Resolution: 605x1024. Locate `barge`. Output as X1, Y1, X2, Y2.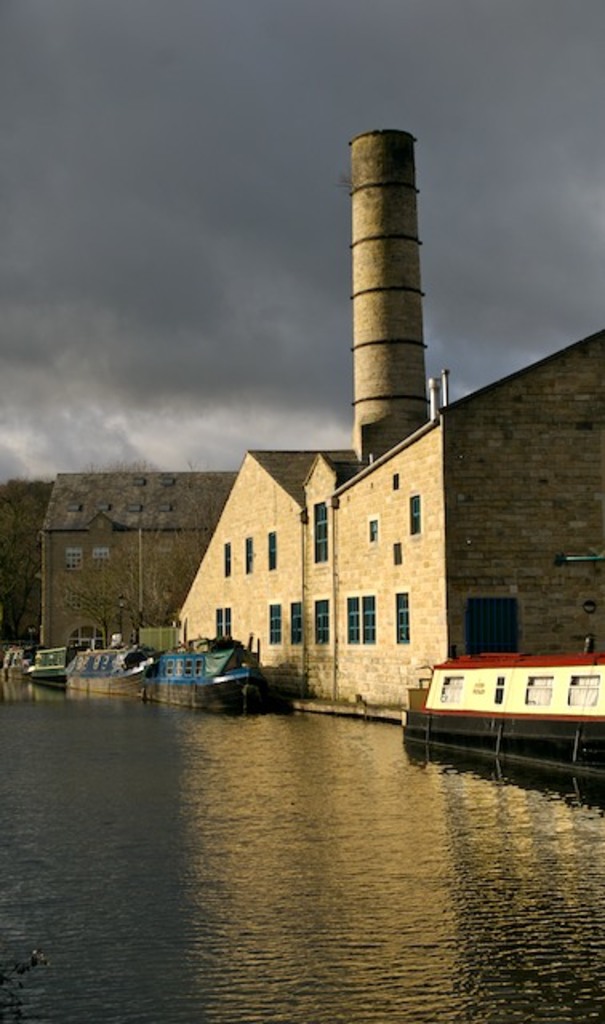
400, 637, 603, 773.
